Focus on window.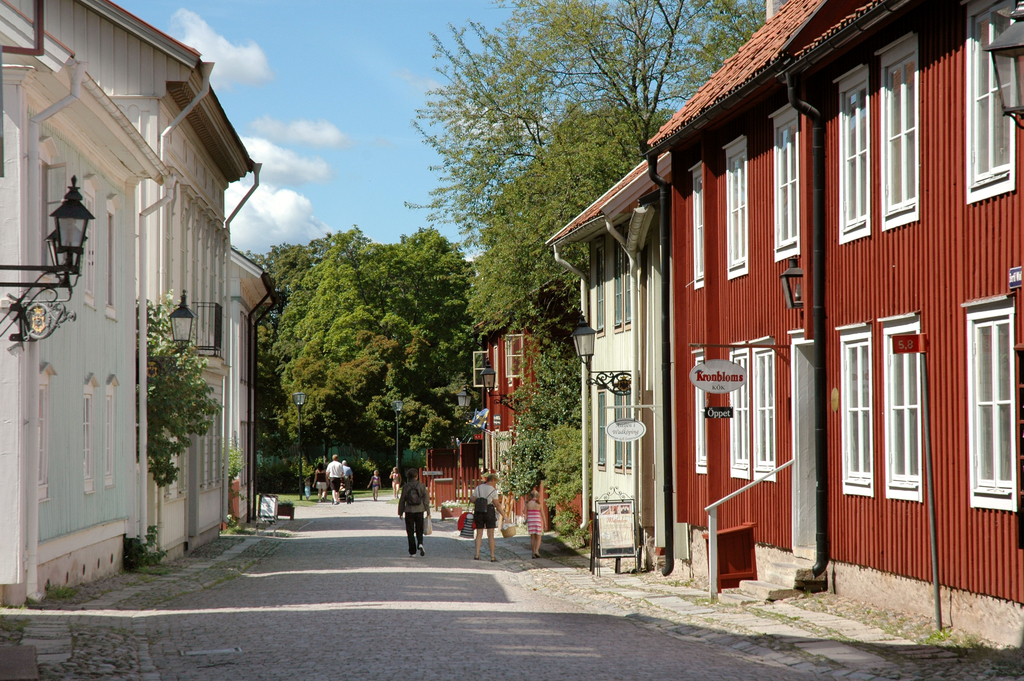
Focused at {"x1": 614, "y1": 229, "x2": 634, "y2": 331}.
